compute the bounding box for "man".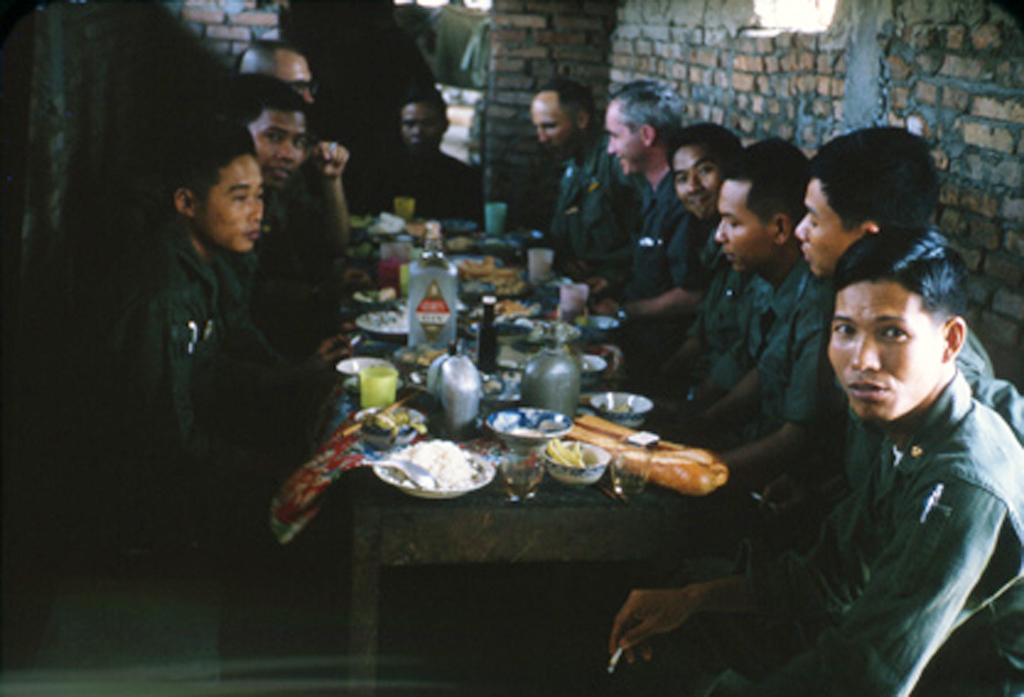
(640,137,863,495).
